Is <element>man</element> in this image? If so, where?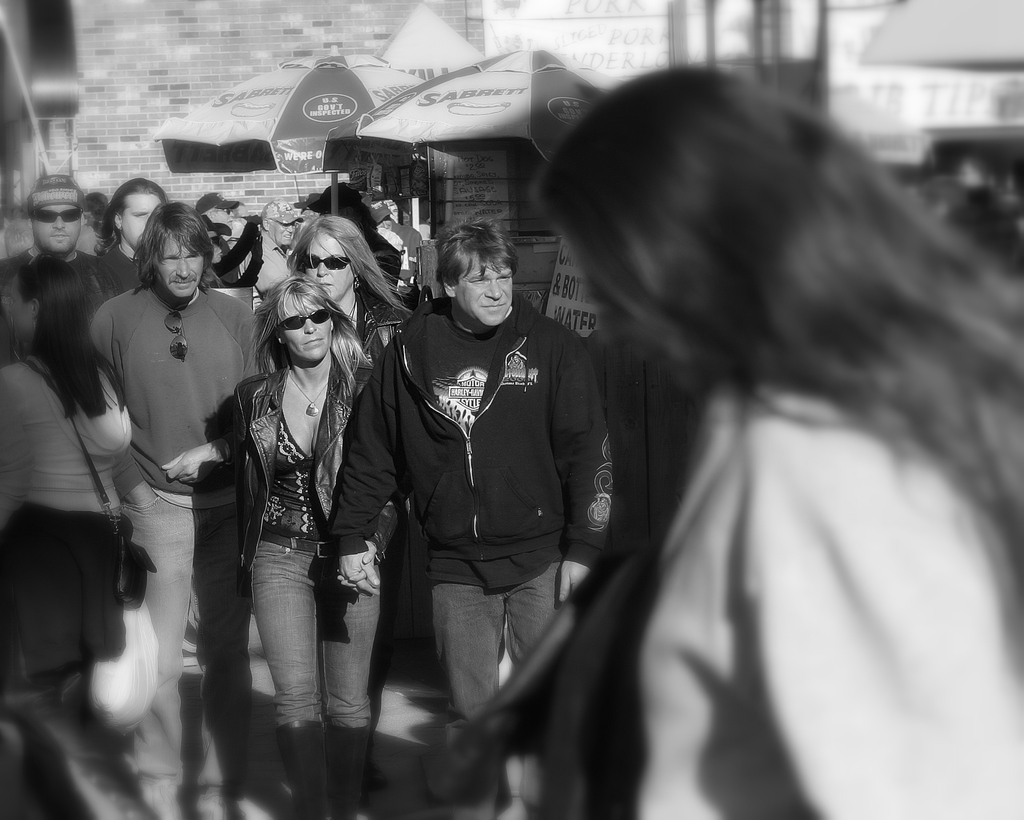
Yes, at (84,202,267,817).
